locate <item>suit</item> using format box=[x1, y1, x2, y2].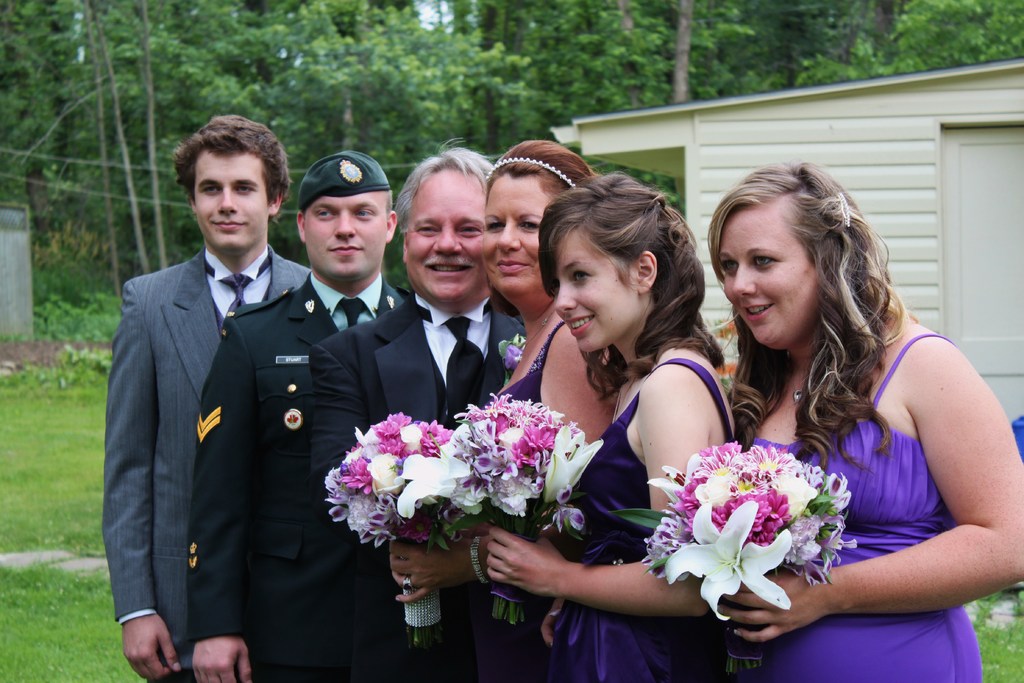
box=[188, 270, 404, 682].
